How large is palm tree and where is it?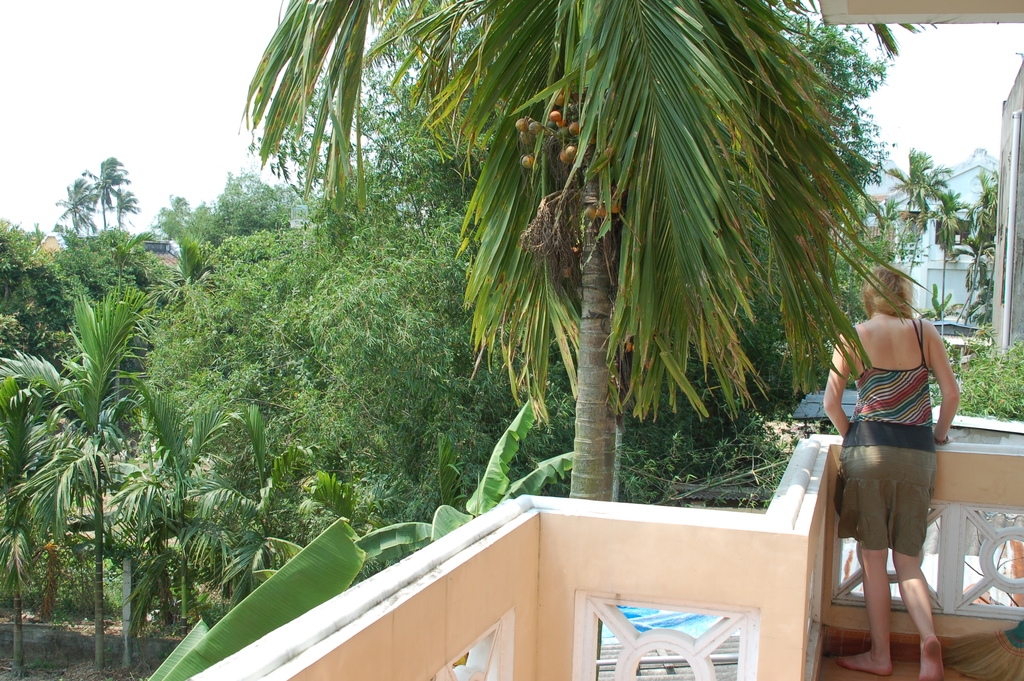
Bounding box: bbox=[82, 160, 120, 246].
